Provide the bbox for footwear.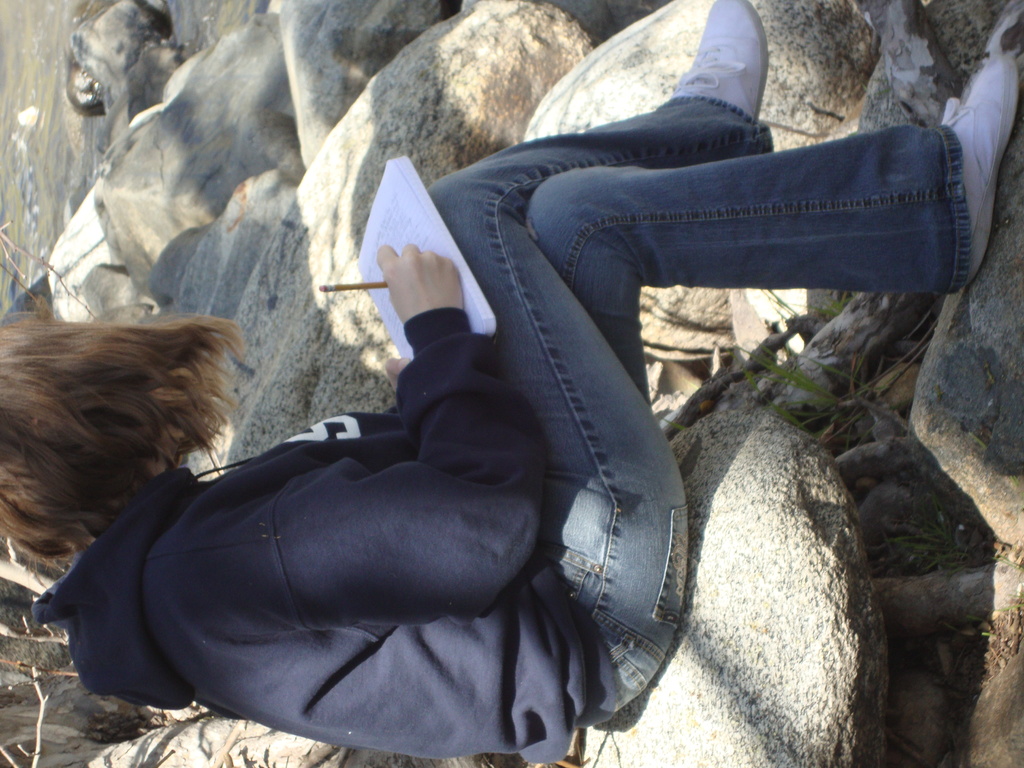
x1=672 y1=0 x2=769 y2=119.
